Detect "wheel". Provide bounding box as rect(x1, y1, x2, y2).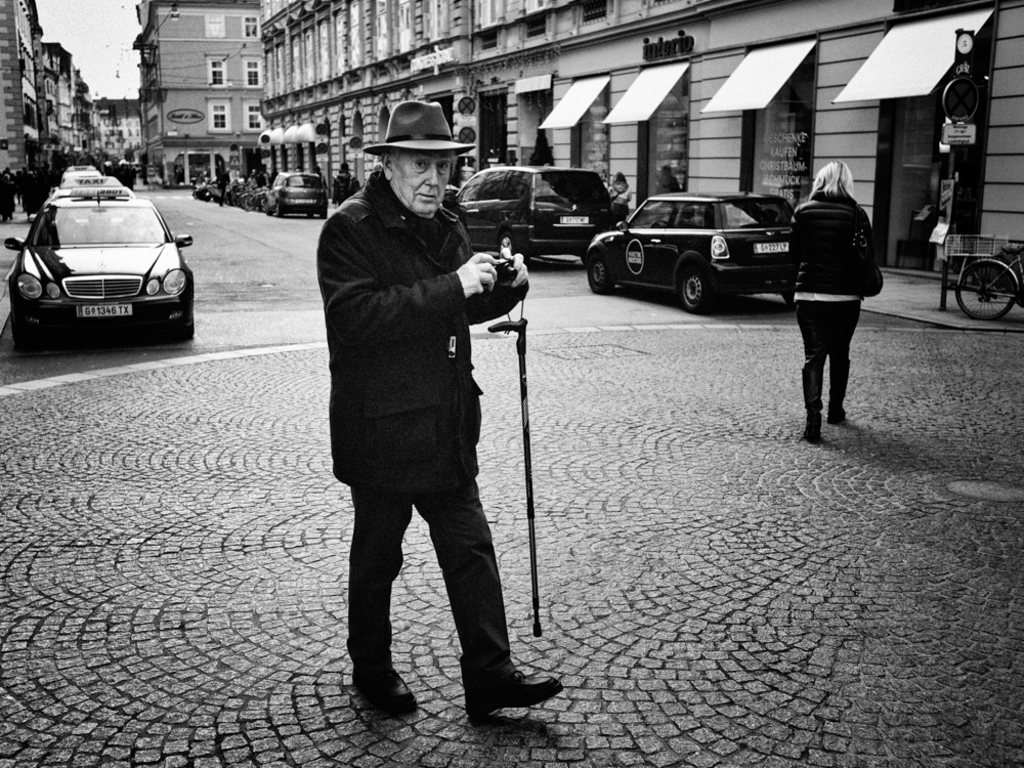
rect(934, 257, 1023, 324).
